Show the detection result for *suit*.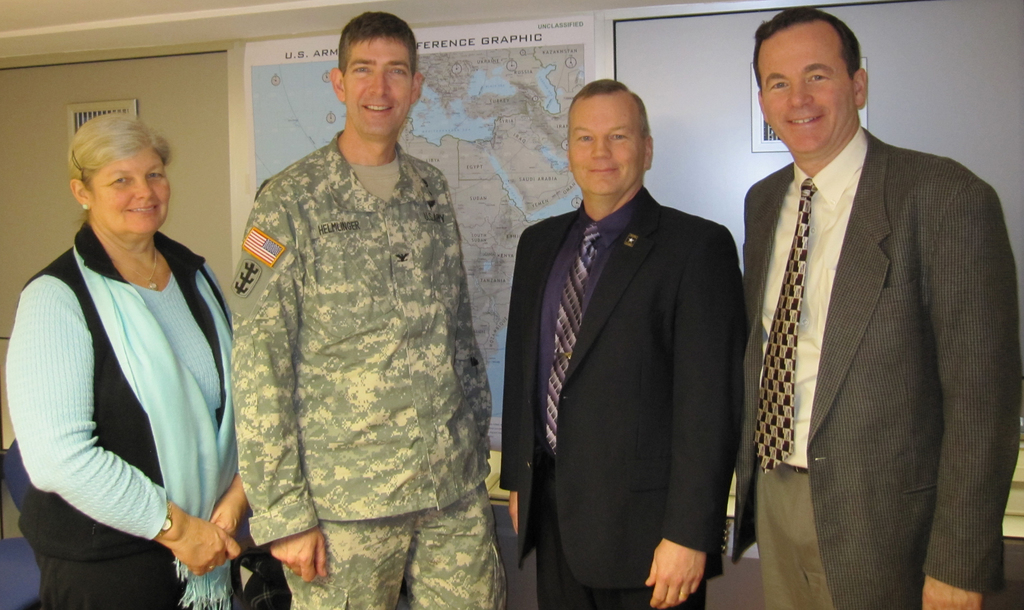
bbox=(498, 184, 744, 609).
